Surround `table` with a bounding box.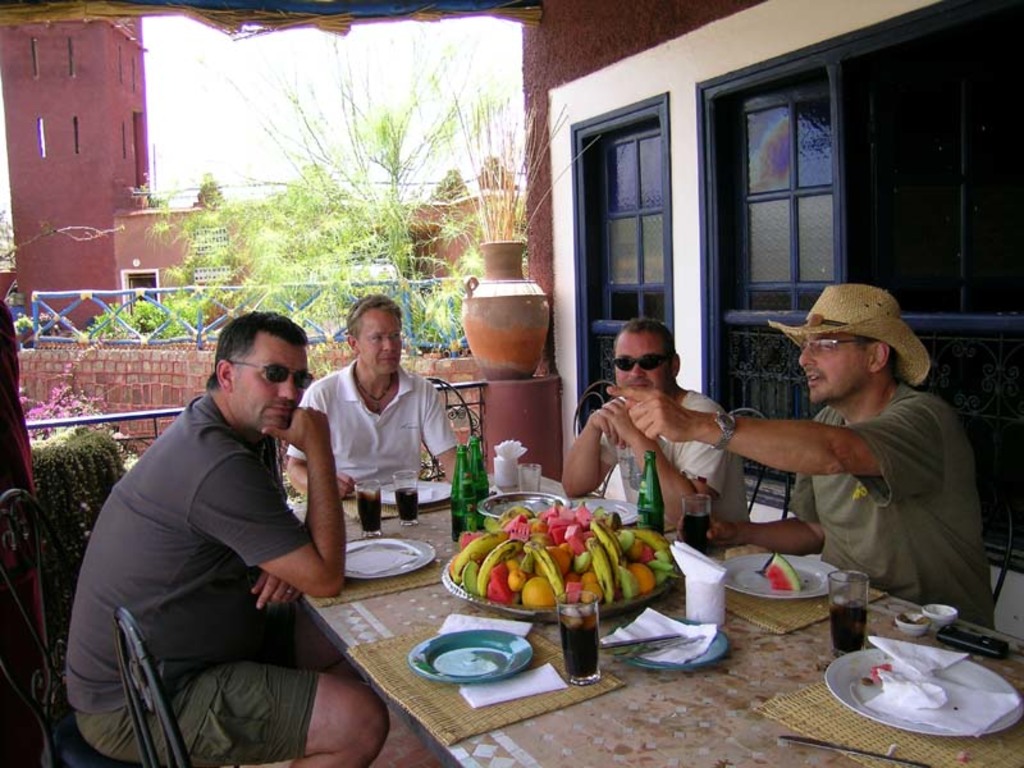
BBox(302, 477, 1023, 767).
